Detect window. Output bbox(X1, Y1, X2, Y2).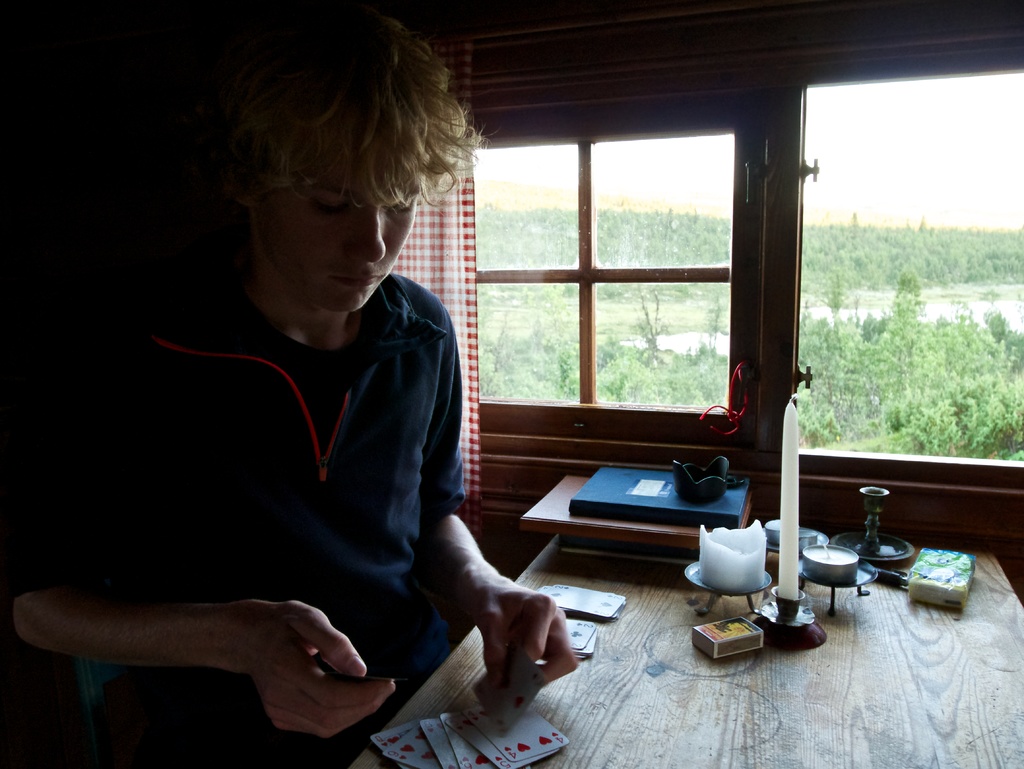
bbox(416, 89, 818, 467).
